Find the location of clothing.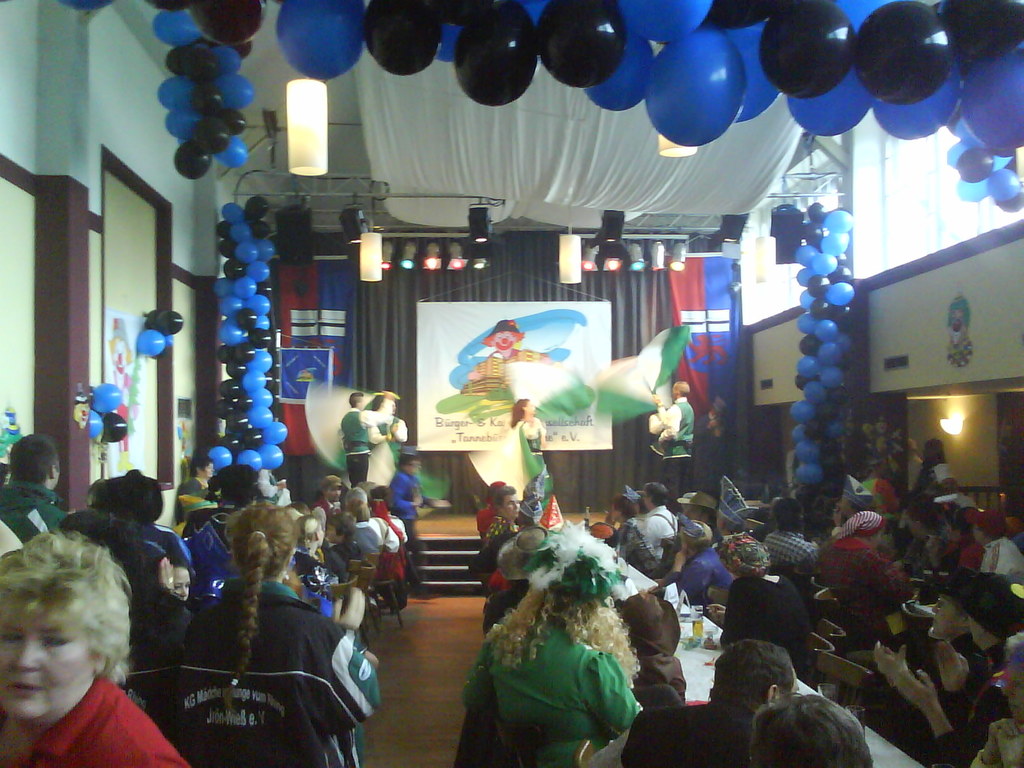
Location: left=0, top=482, right=71, bottom=555.
